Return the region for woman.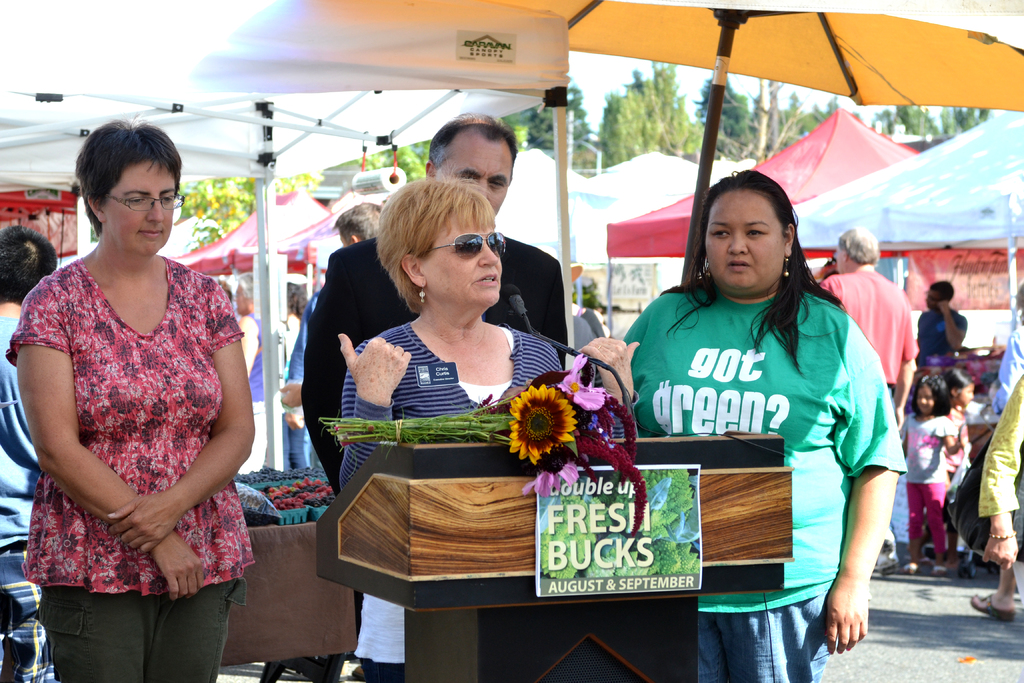
{"left": 623, "top": 166, "right": 907, "bottom": 682}.
